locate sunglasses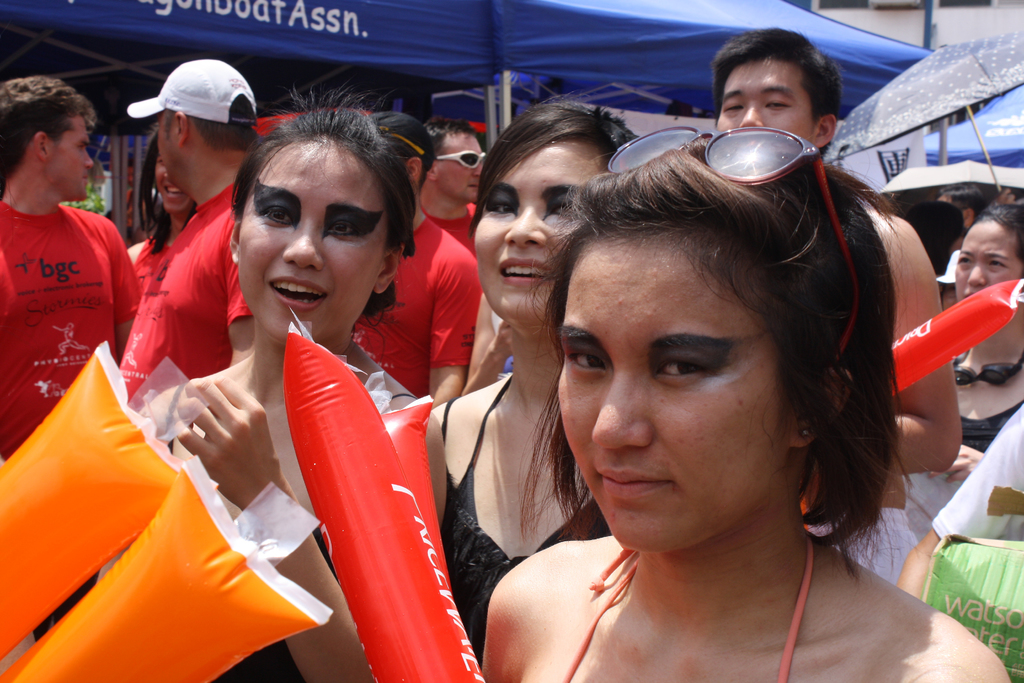
<bbox>606, 123, 866, 367</bbox>
